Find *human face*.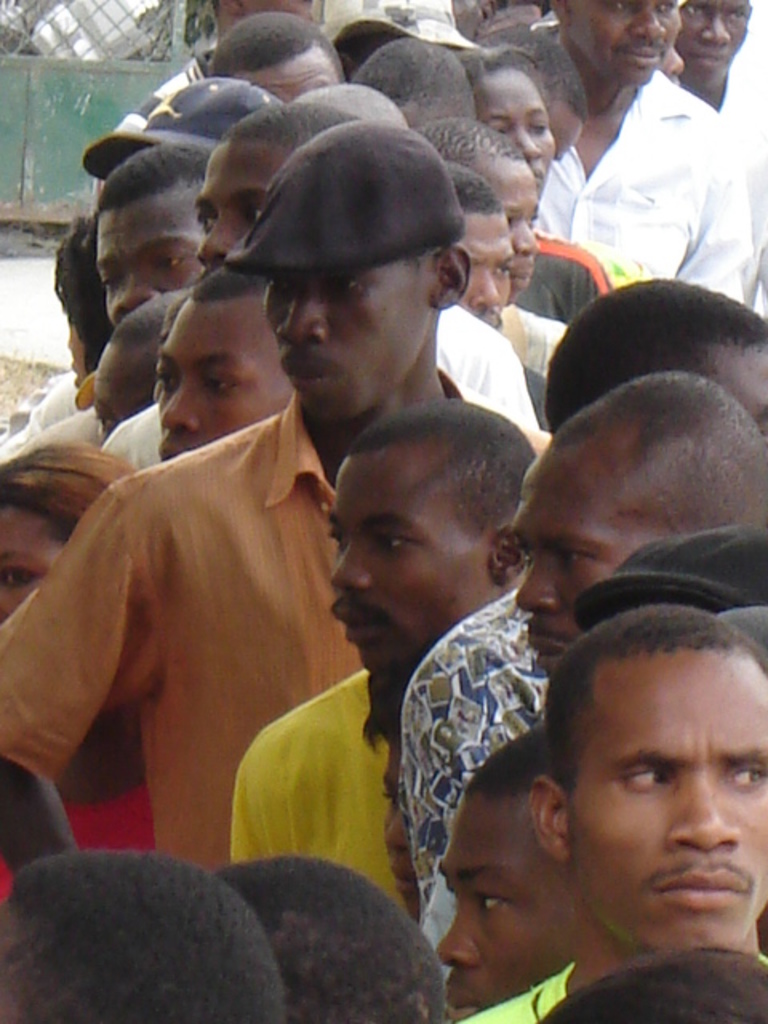
bbox=[155, 309, 286, 461].
